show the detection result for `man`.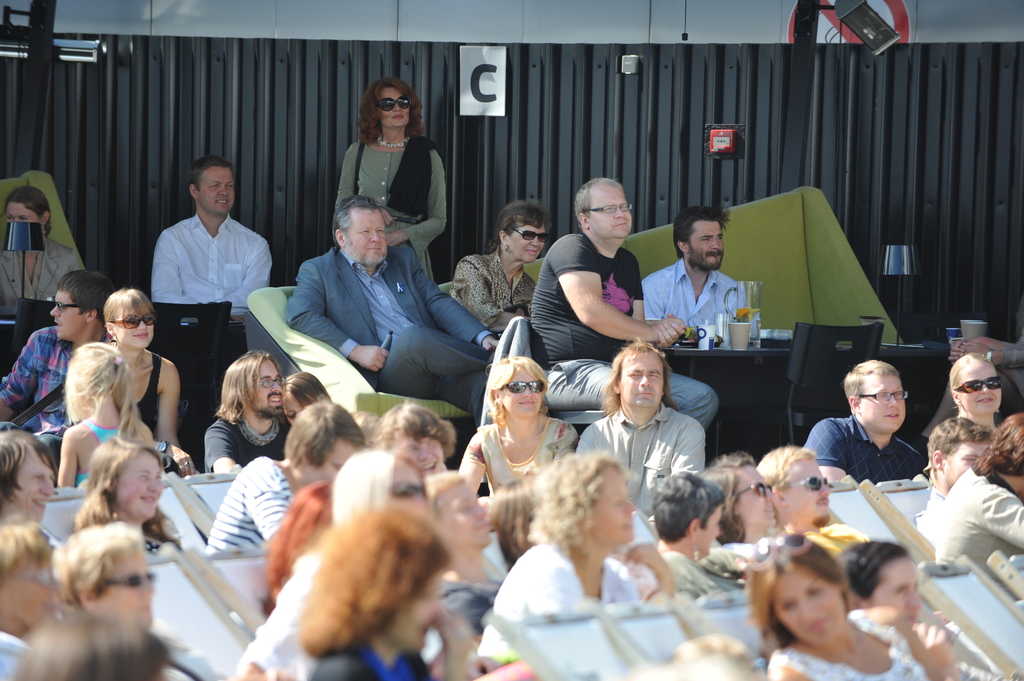
755 446 874 559.
